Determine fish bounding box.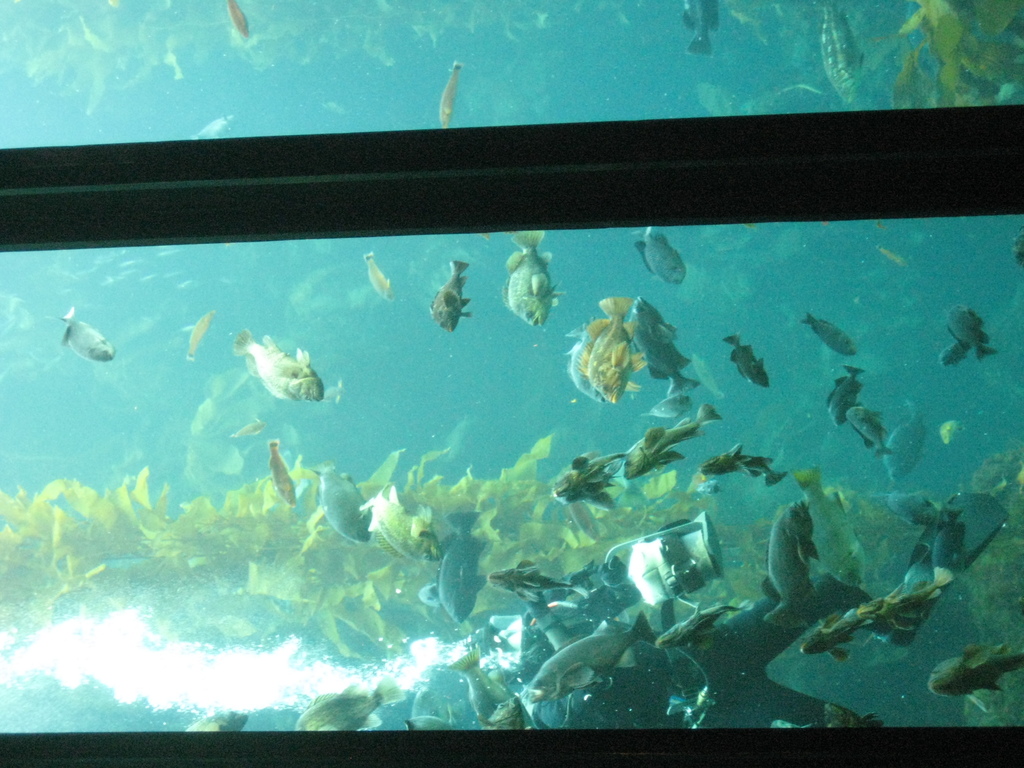
Determined: bbox=(362, 250, 395, 298).
